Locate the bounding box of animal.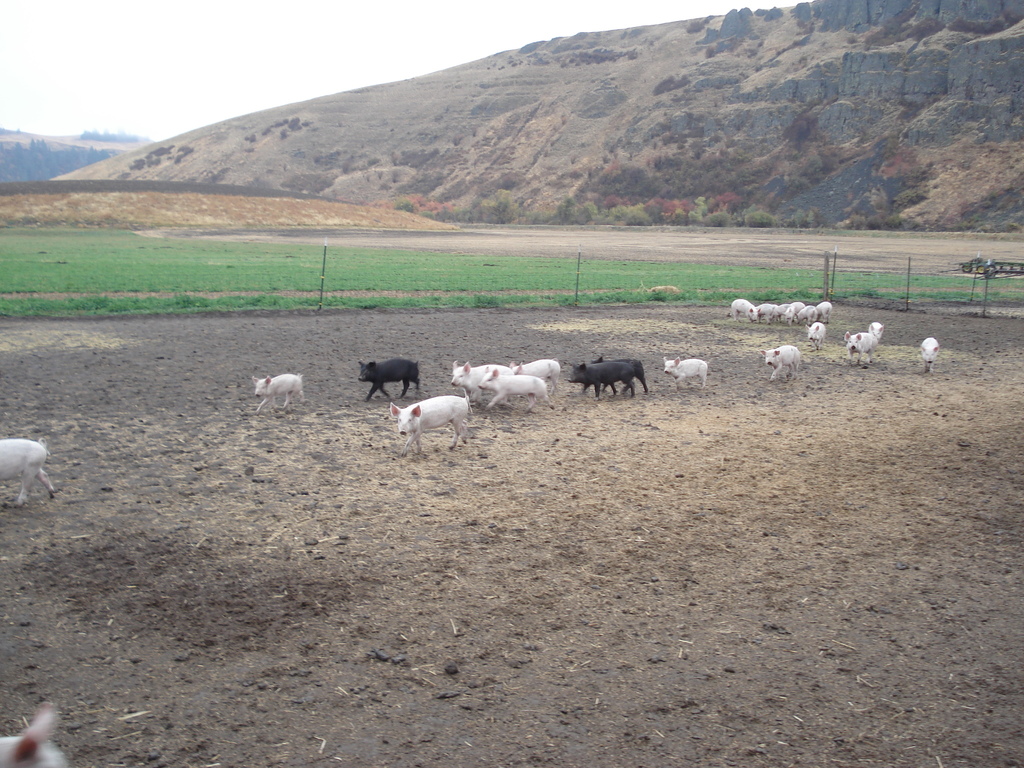
Bounding box: box=[0, 436, 59, 511].
